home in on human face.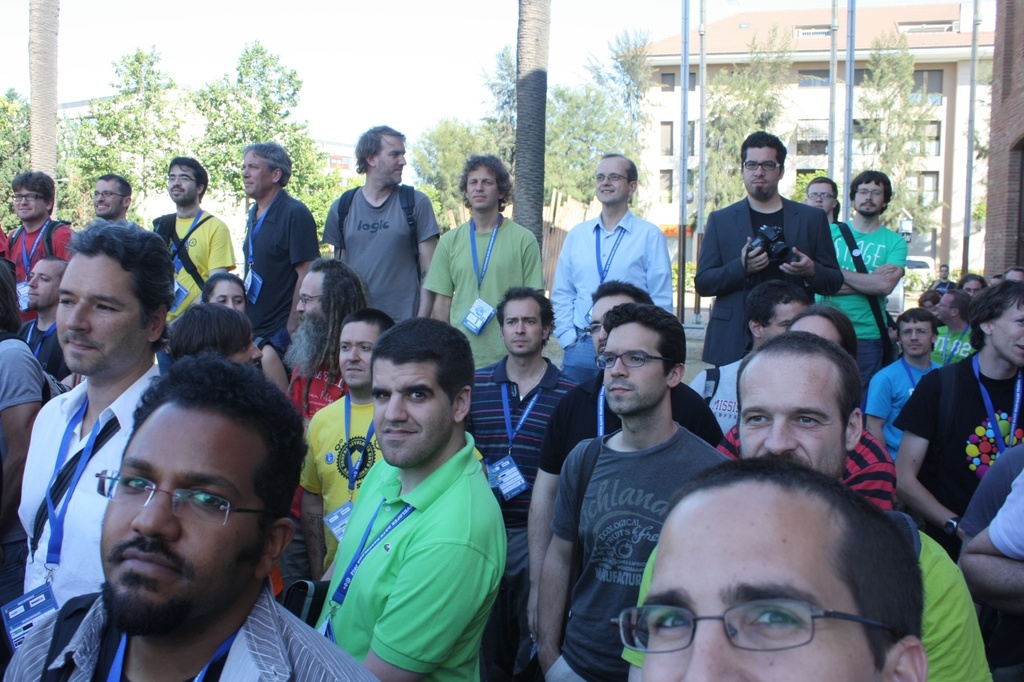
Homed in at 503, 297, 546, 349.
